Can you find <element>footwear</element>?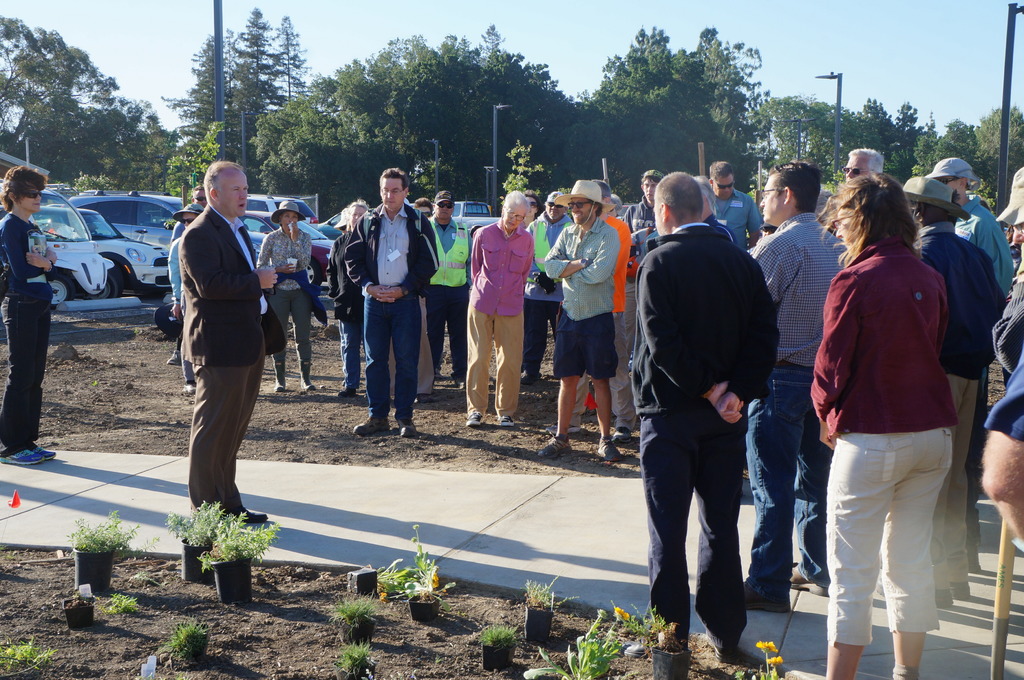
Yes, bounding box: box=[596, 436, 620, 463].
